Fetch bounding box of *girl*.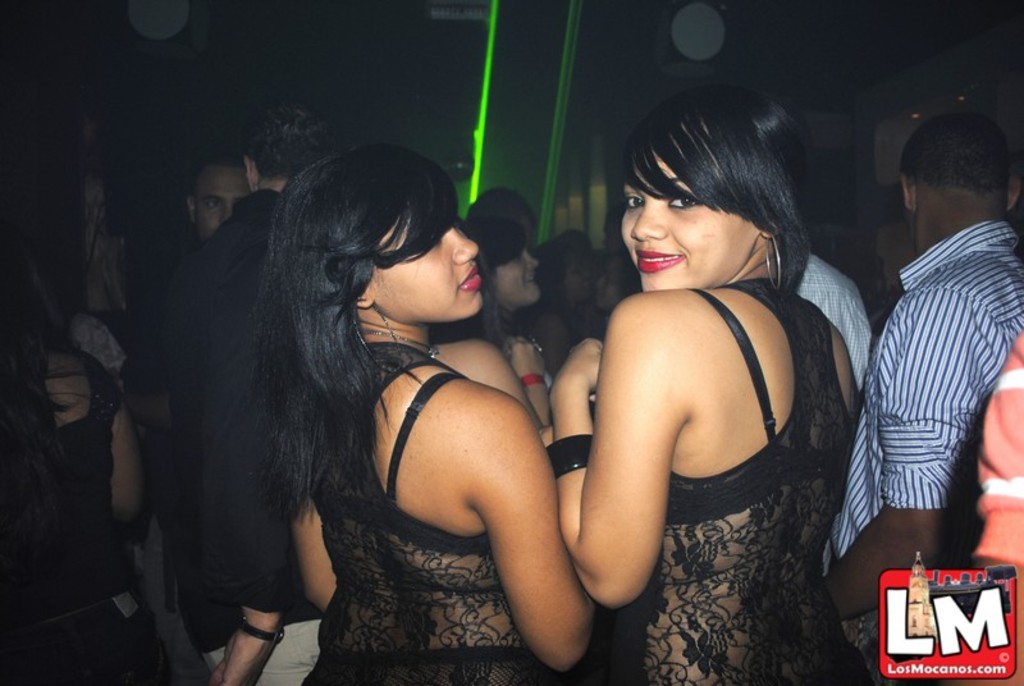
Bbox: pyautogui.locateOnScreen(543, 93, 863, 685).
